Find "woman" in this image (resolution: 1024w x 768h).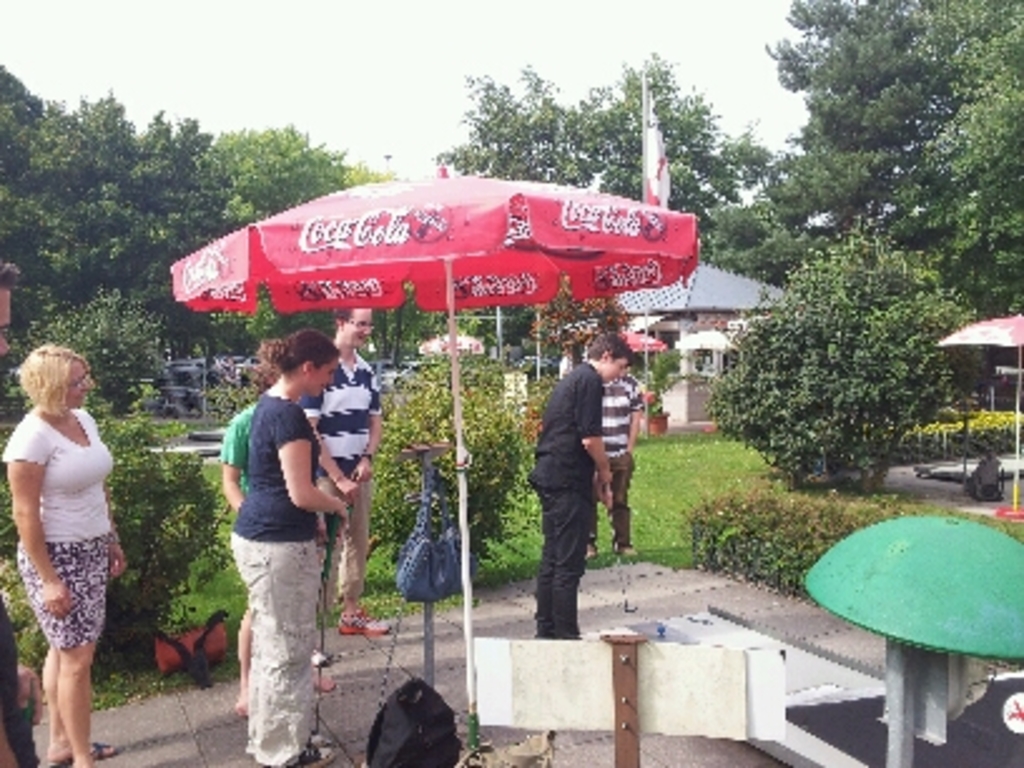
(x1=0, y1=344, x2=128, y2=765).
